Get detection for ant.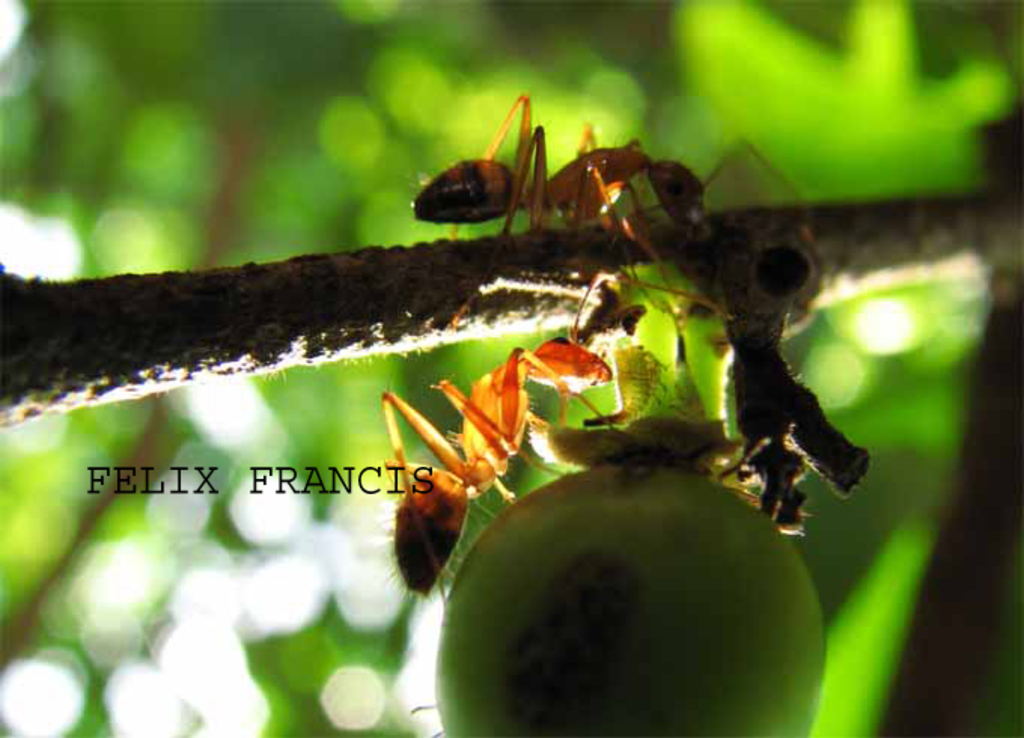
Detection: [382, 265, 744, 619].
